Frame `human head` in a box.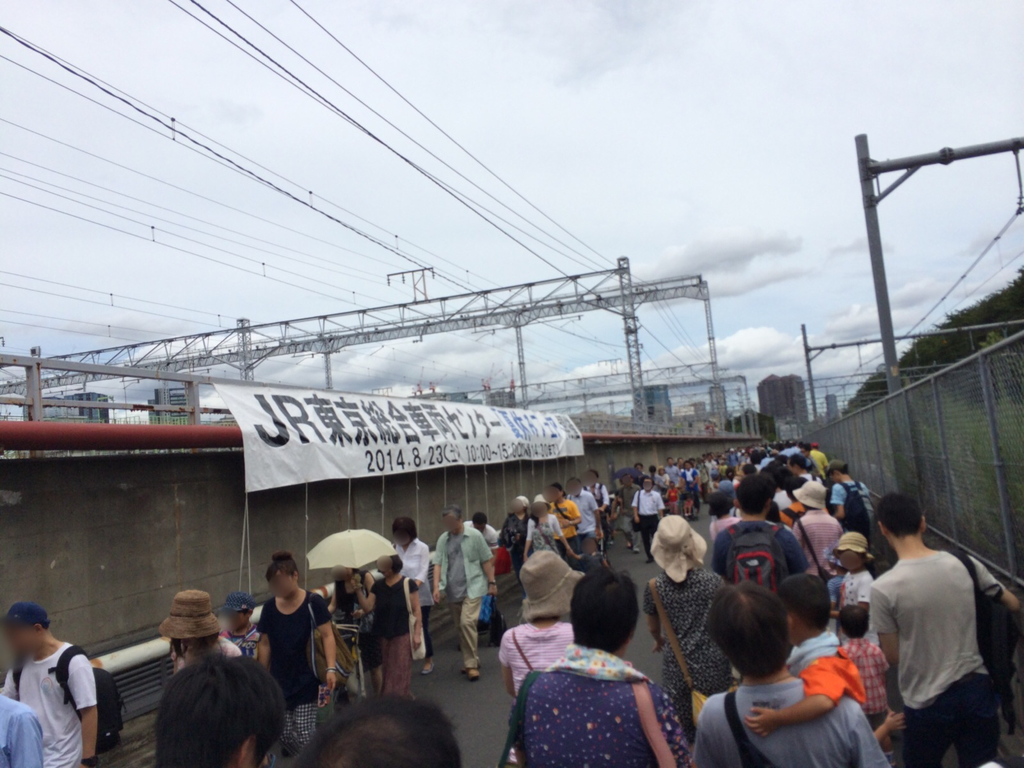
x1=292, y1=692, x2=465, y2=767.
